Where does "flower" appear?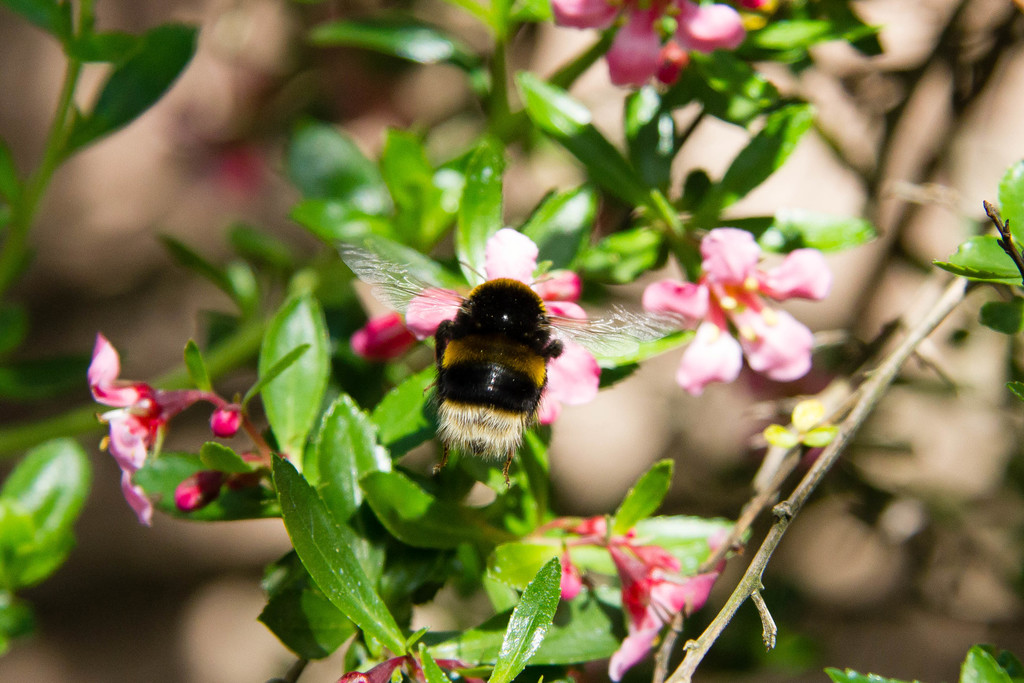
Appears at (404,227,582,332).
